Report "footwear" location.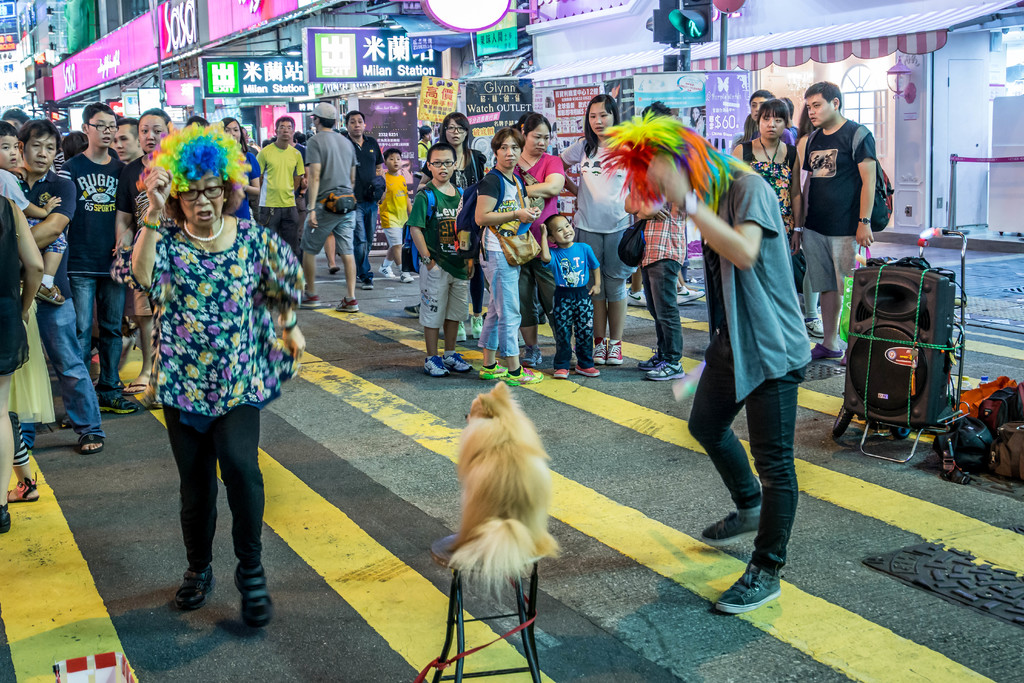
Report: x1=728 y1=550 x2=796 y2=631.
